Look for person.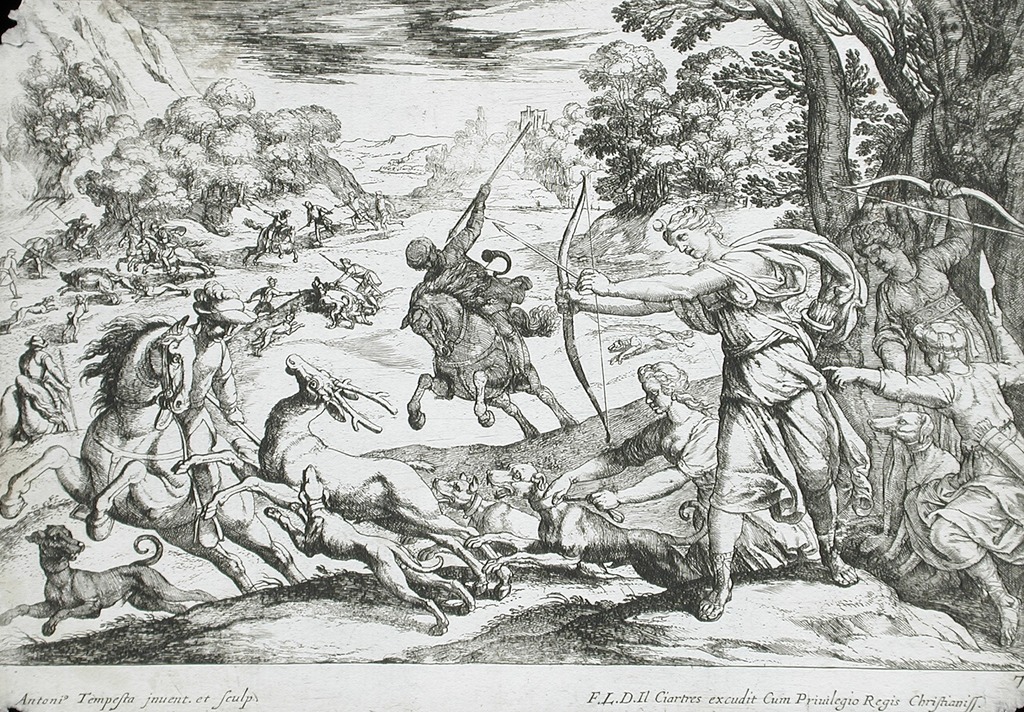
Found: l=402, t=181, r=534, b=357.
